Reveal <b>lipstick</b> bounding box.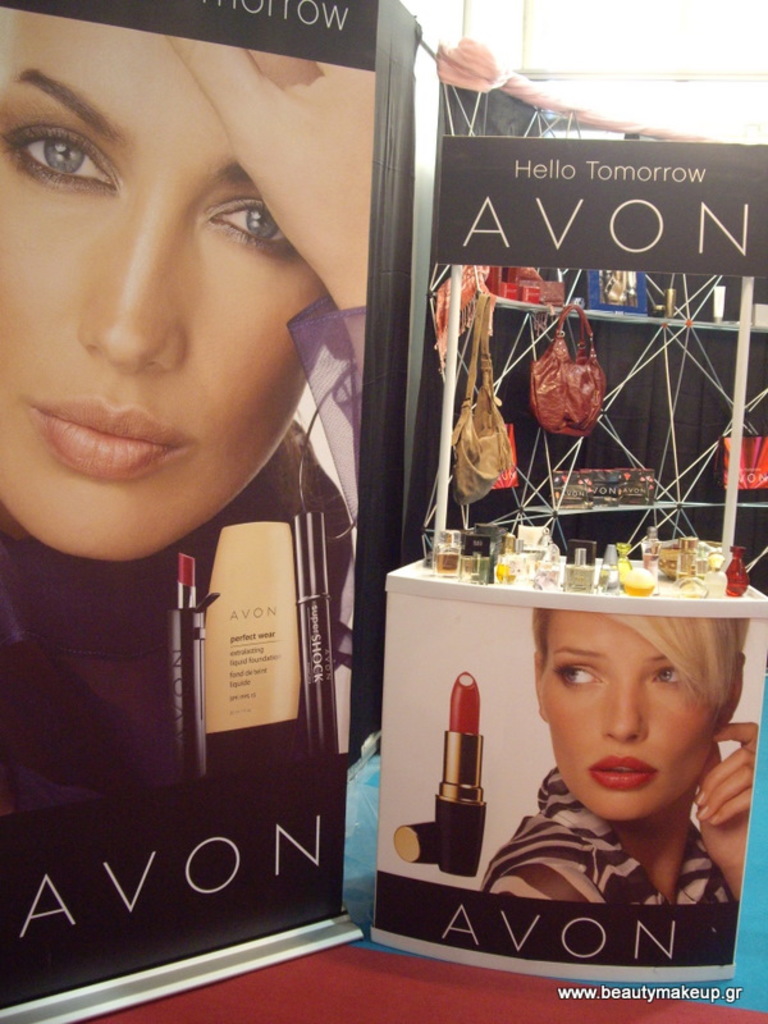
Revealed: select_region(22, 392, 189, 483).
